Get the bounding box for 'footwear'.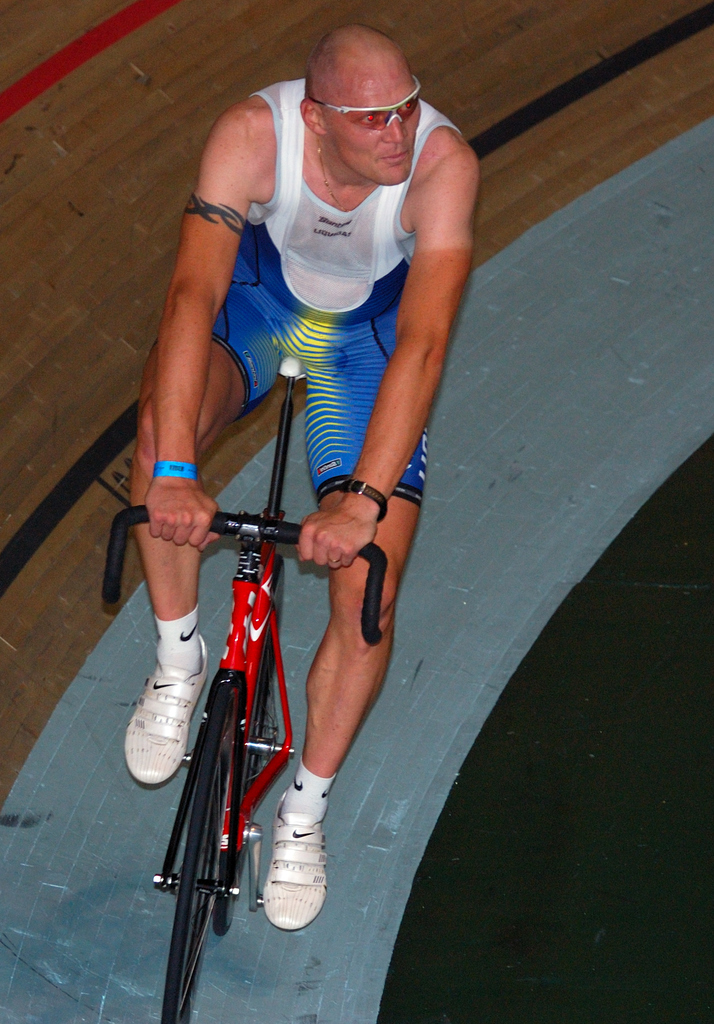
(left=250, top=751, right=334, bottom=949).
